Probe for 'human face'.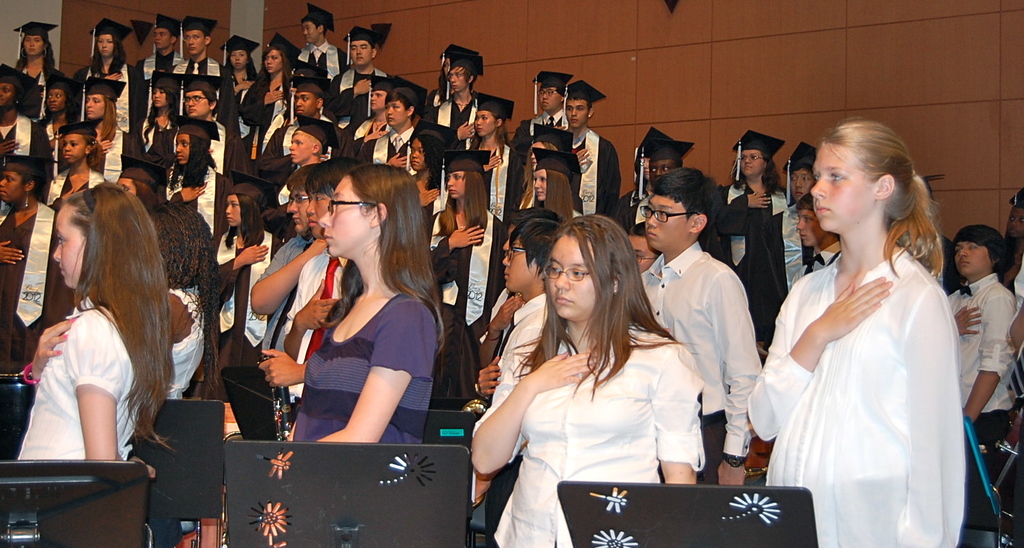
Probe result: detection(739, 149, 761, 178).
